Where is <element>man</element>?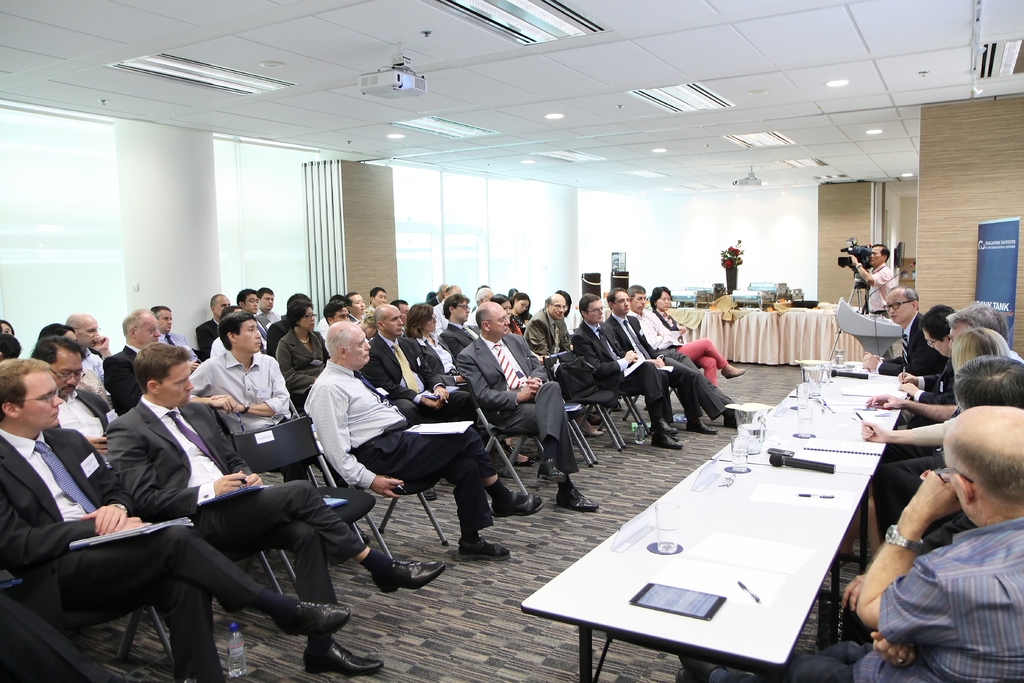
rect(346, 290, 370, 325).
